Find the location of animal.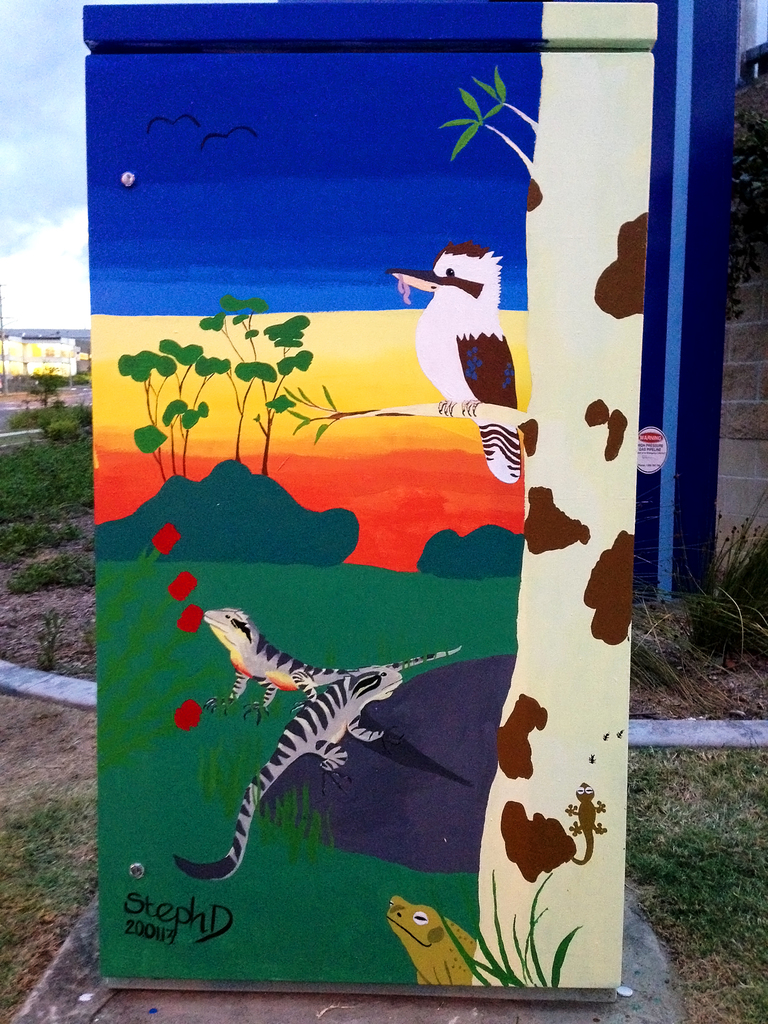
Location: (202,607,467,728).
